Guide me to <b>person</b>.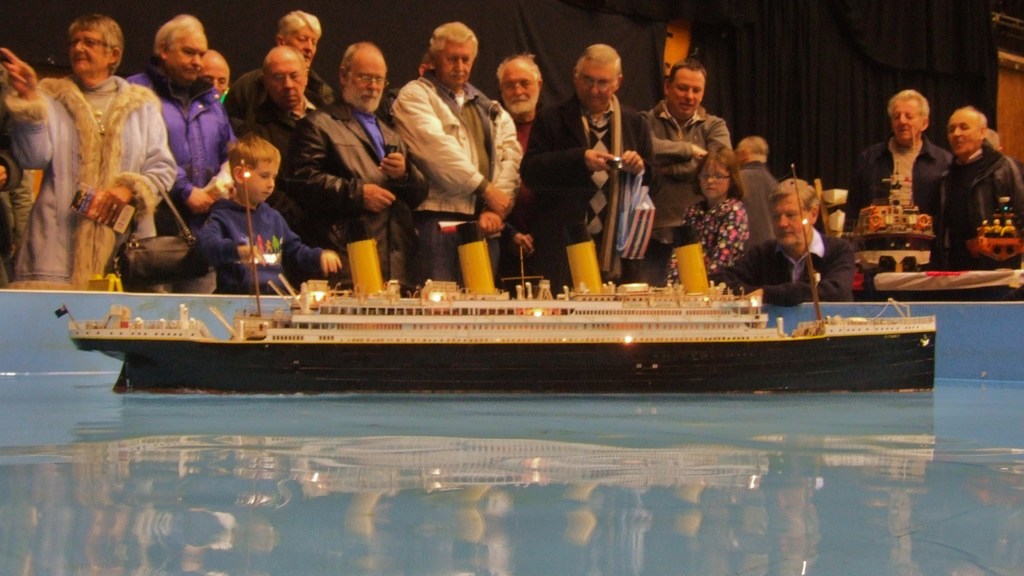
Guidance: select_region(931, 89, 1012, 274).
